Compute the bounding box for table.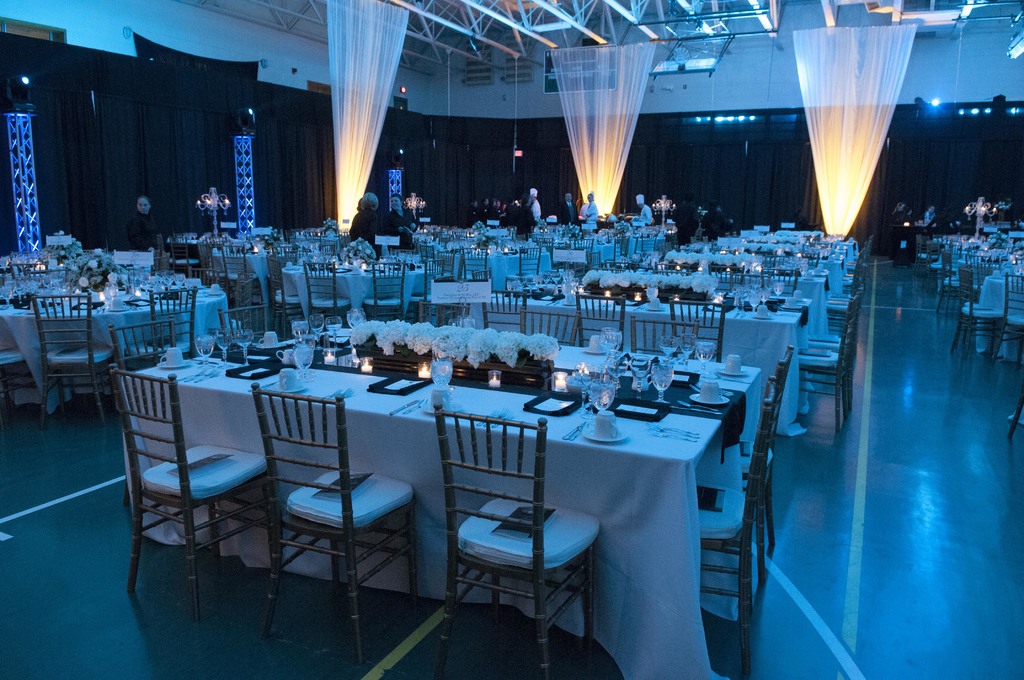
711/270/829/337.
